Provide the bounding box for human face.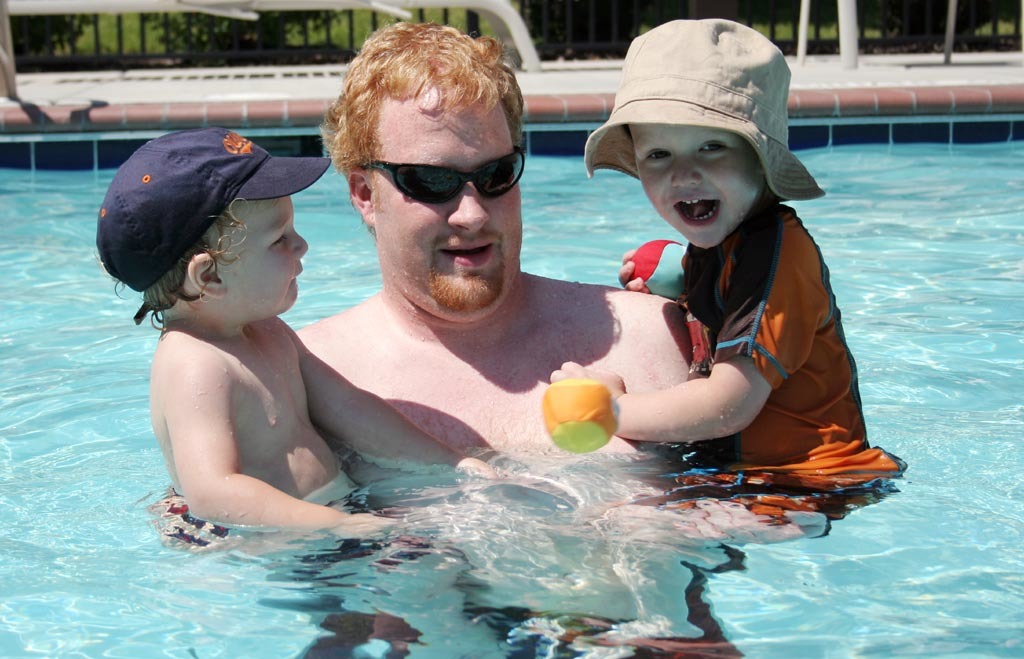
x1=229, y1=200, x2=312, y2=316.
